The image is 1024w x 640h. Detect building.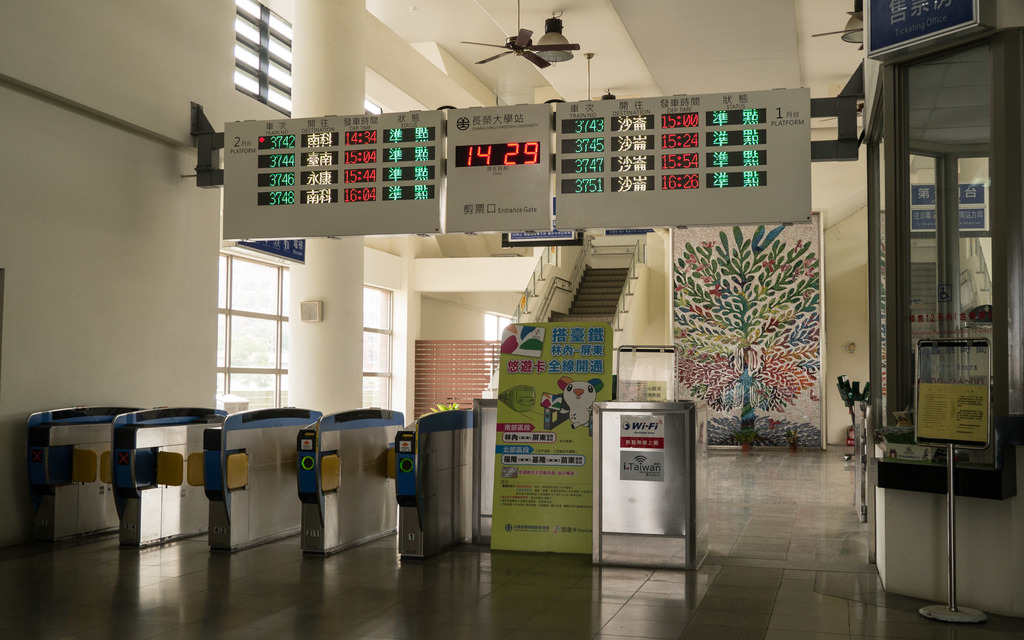
Detection: locate(0, 0, 1023, 639).
